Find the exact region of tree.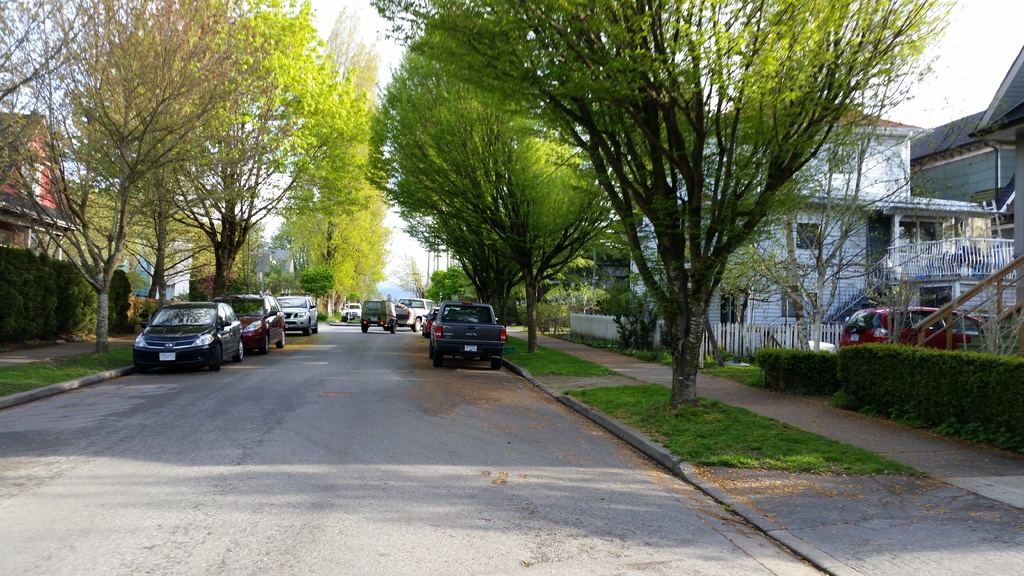
Exact region: [0, 0, 296, 351].
